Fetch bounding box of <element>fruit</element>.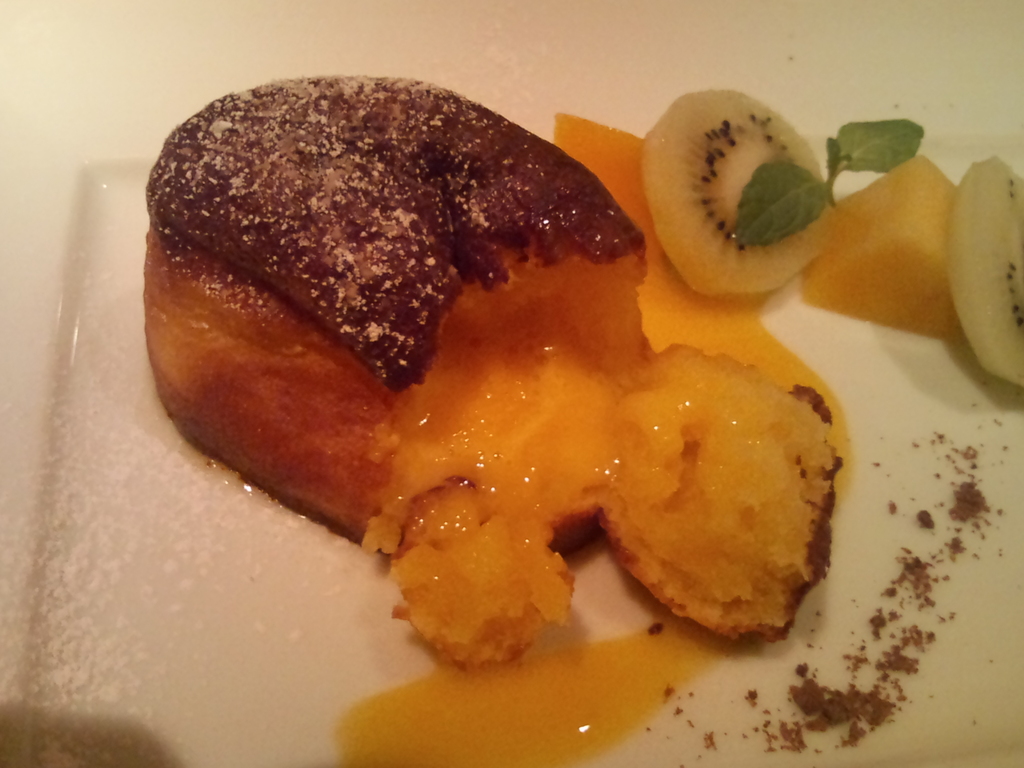
Bbox: left=809, top=159, right=965, bottom=335.
